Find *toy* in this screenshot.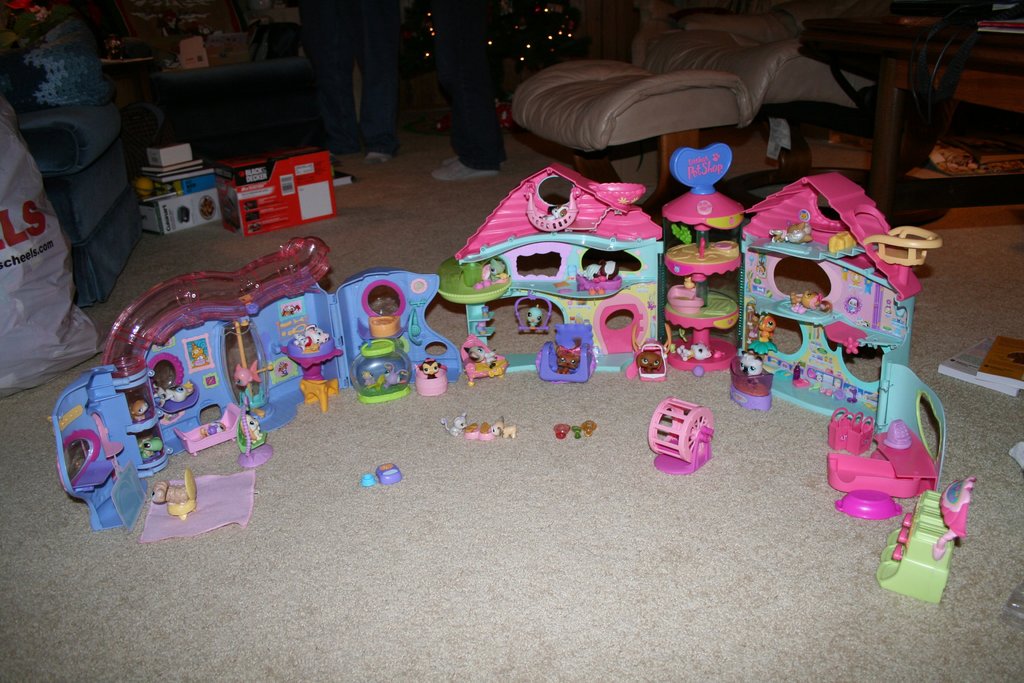
The bounding box for *toy* is [459, 260, 506, 286].
